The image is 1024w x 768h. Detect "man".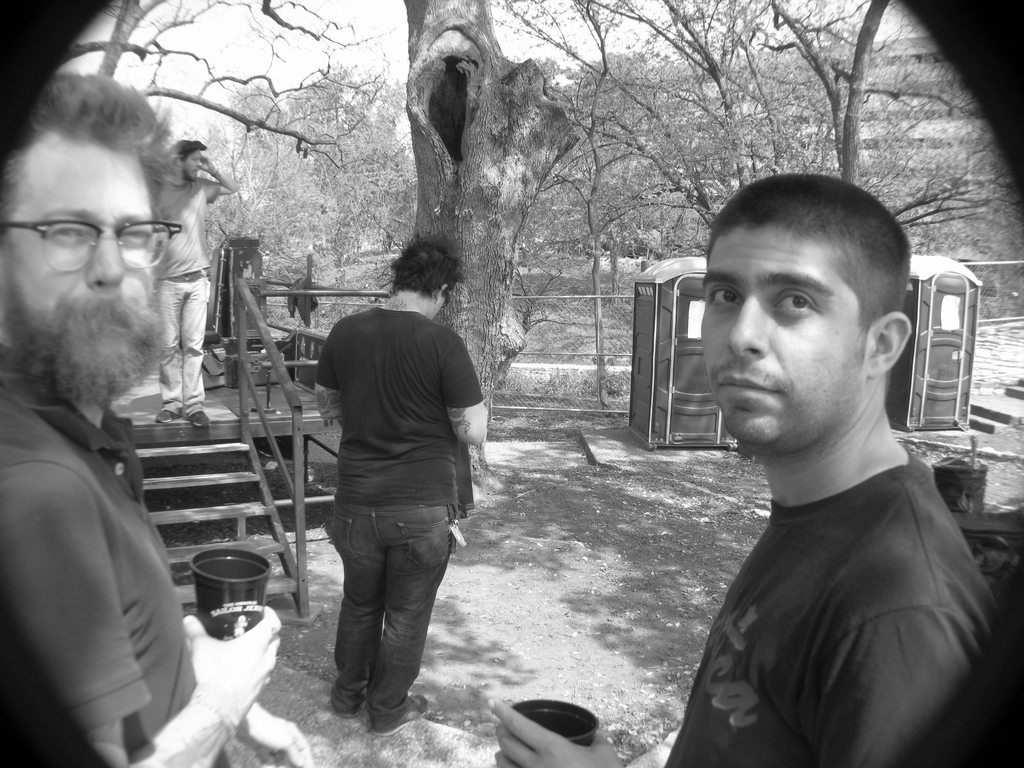
Detection: x1=0 y1=66 x2=316 y2=767.
